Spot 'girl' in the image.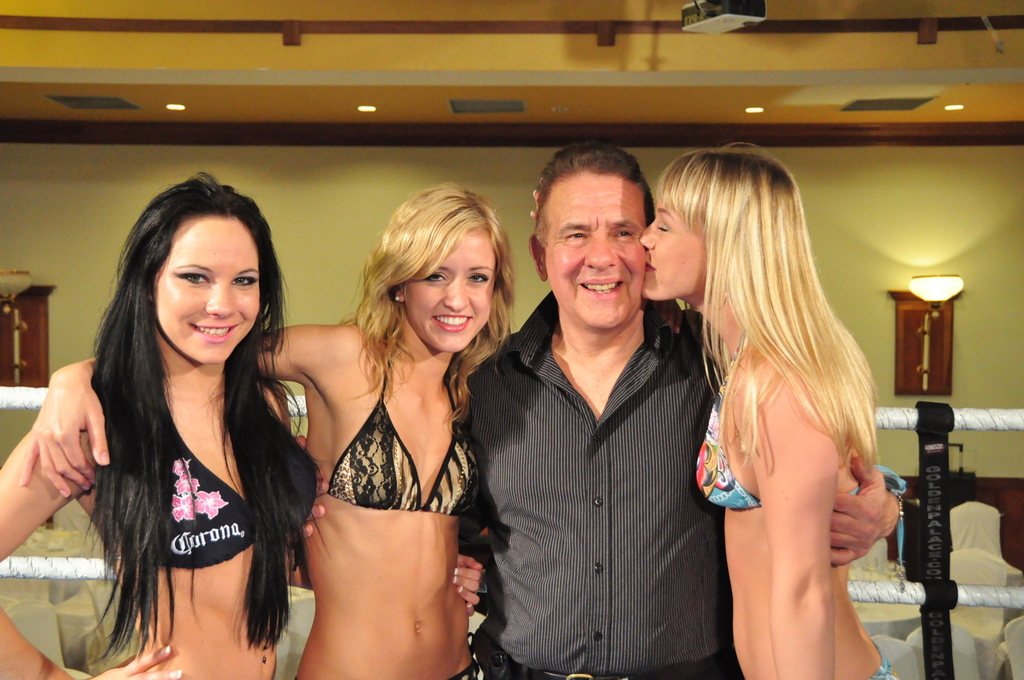
'girl' found at 529, 137, 897, 679.
